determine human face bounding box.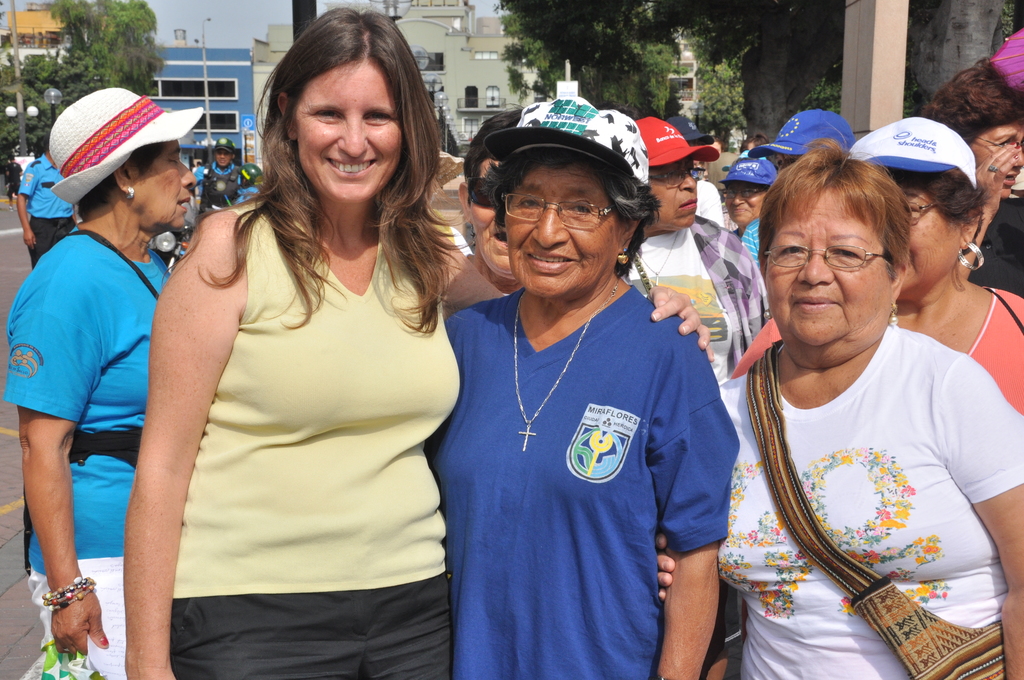
Determined: 967 116 1023 195.
